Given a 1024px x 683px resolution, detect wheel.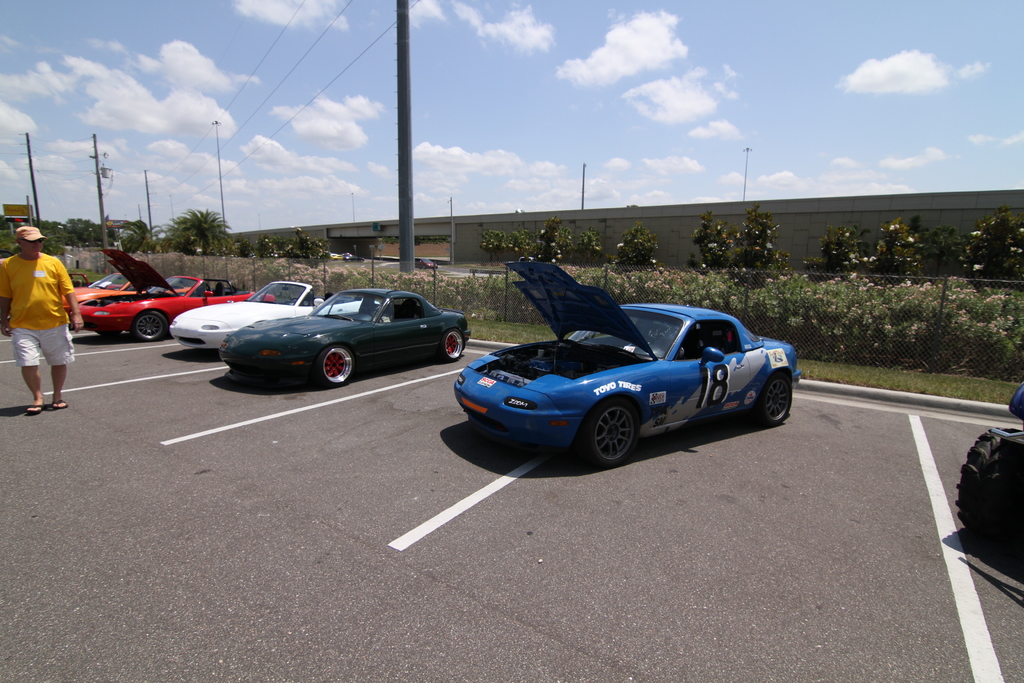
132/312/169/343.
